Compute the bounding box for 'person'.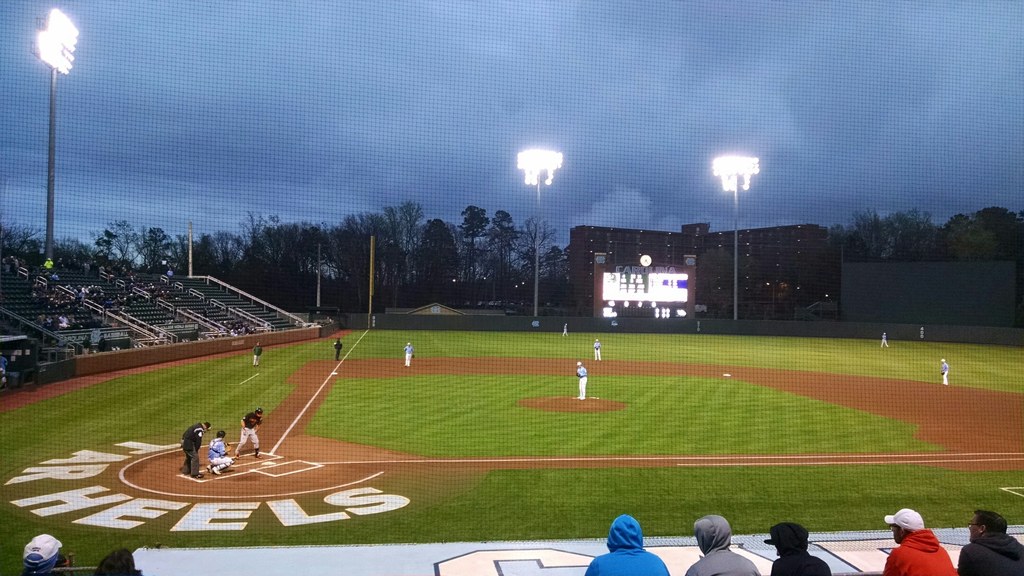
[x1=595, y1=339, x2=603, y2=362].
